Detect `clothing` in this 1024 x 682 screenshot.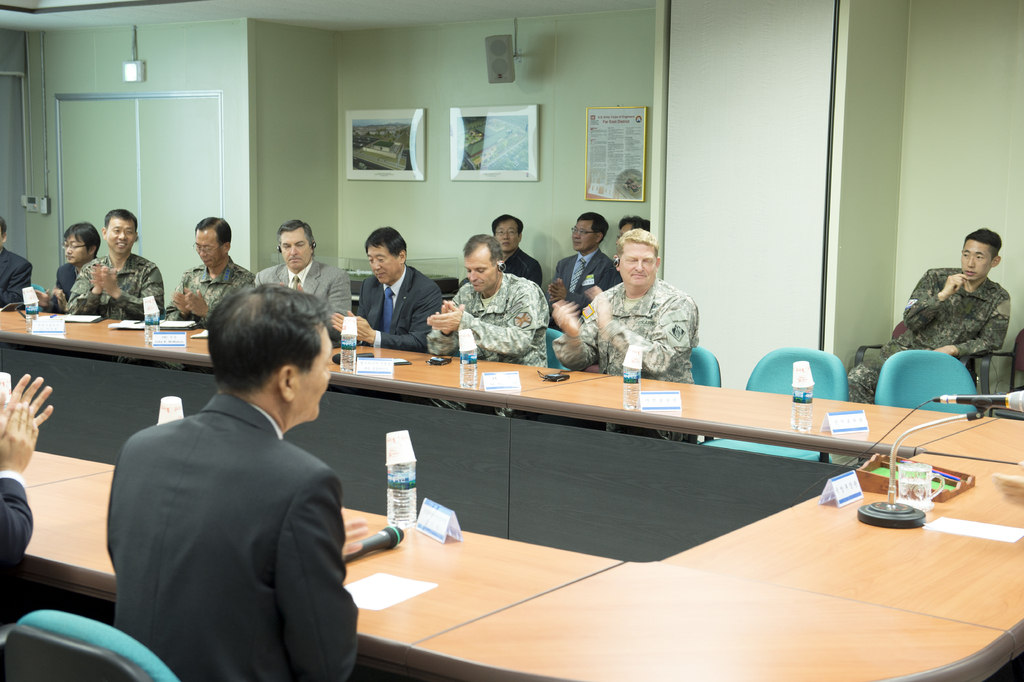
Detection: locate(426, 269, 548, 416).
